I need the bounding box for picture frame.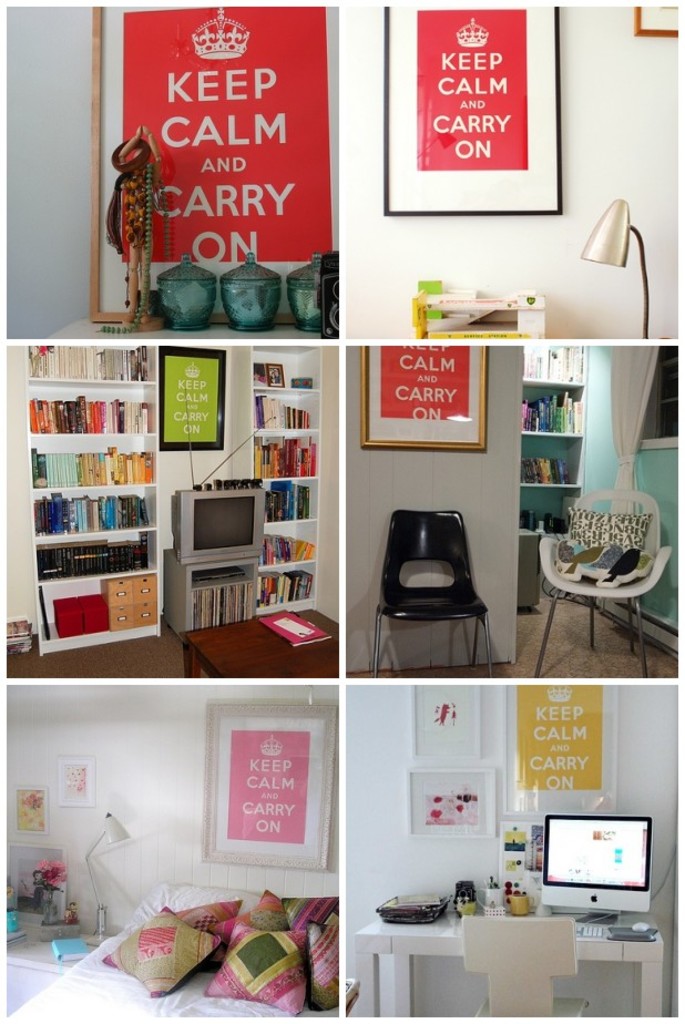
Here it is: [192,699,333,868].
